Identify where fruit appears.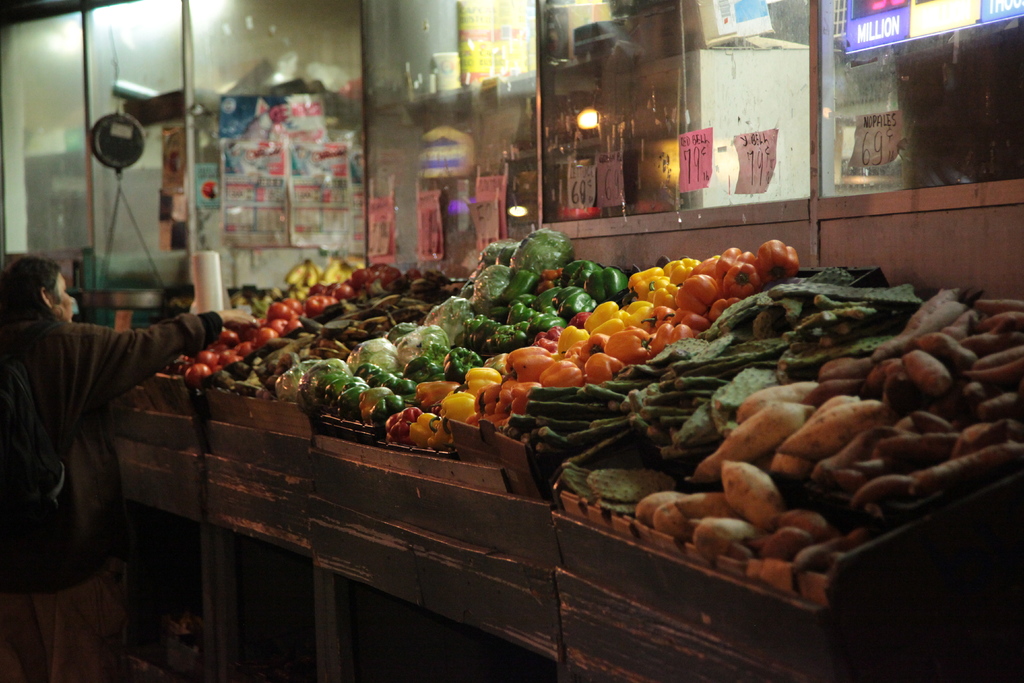
Appears at bbox(188, 363, 207, 386).
